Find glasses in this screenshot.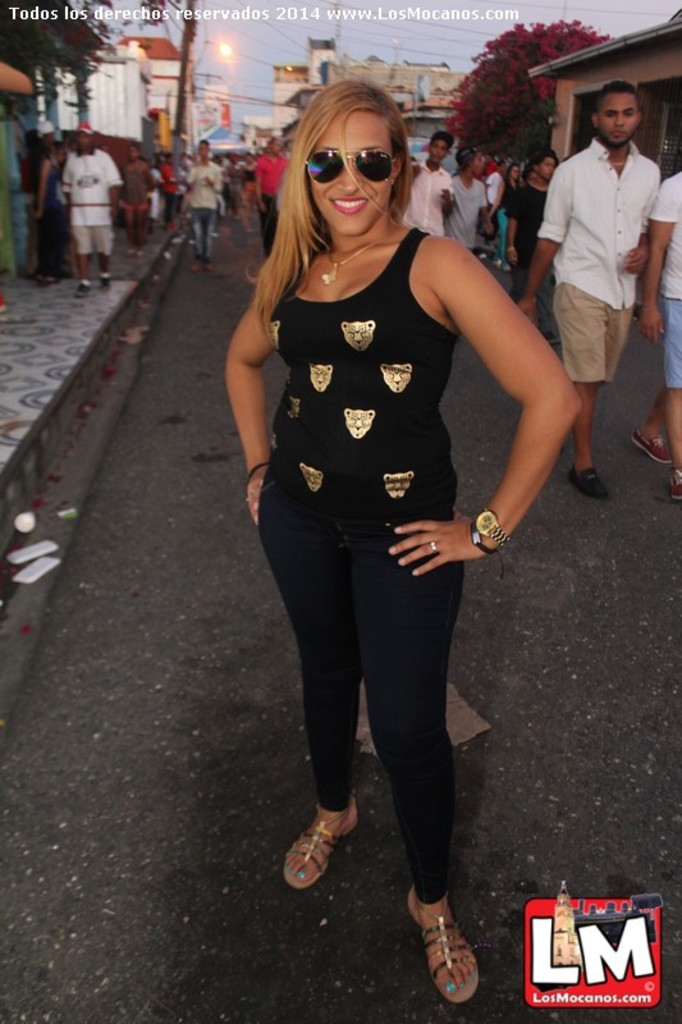
The bounding box for glasses is bbox=[308, 147, 402, 189].
